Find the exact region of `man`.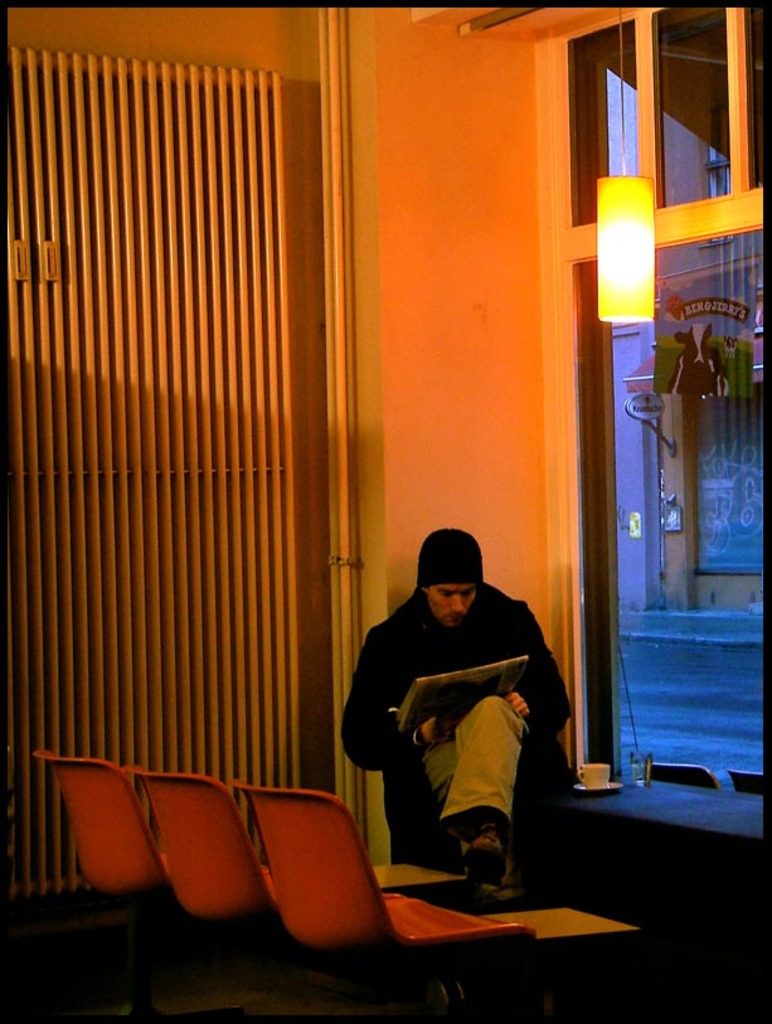
Exact region: (331,514,573,884).
